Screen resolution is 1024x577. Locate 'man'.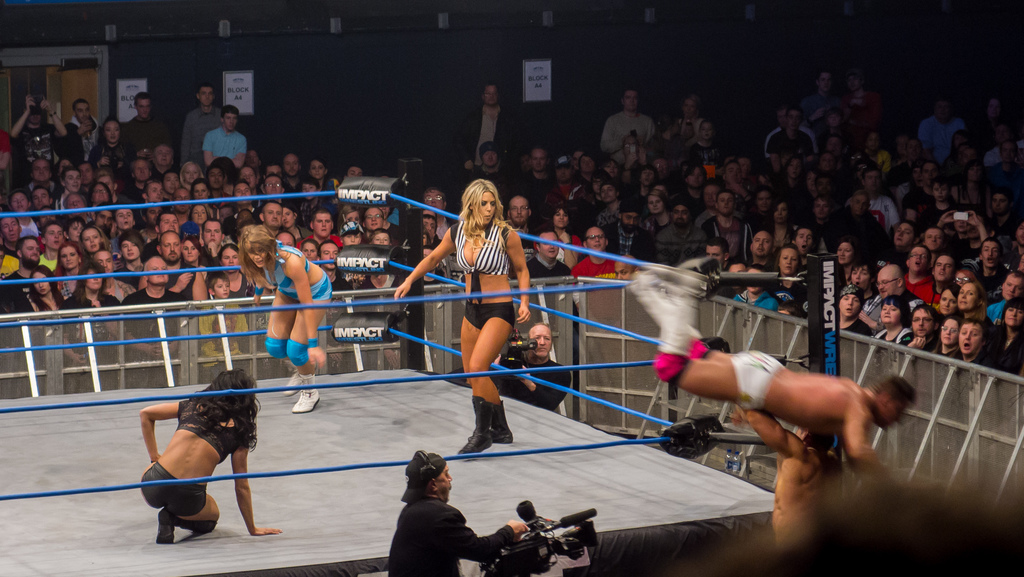
Rect(616, 196, 655, 257).
